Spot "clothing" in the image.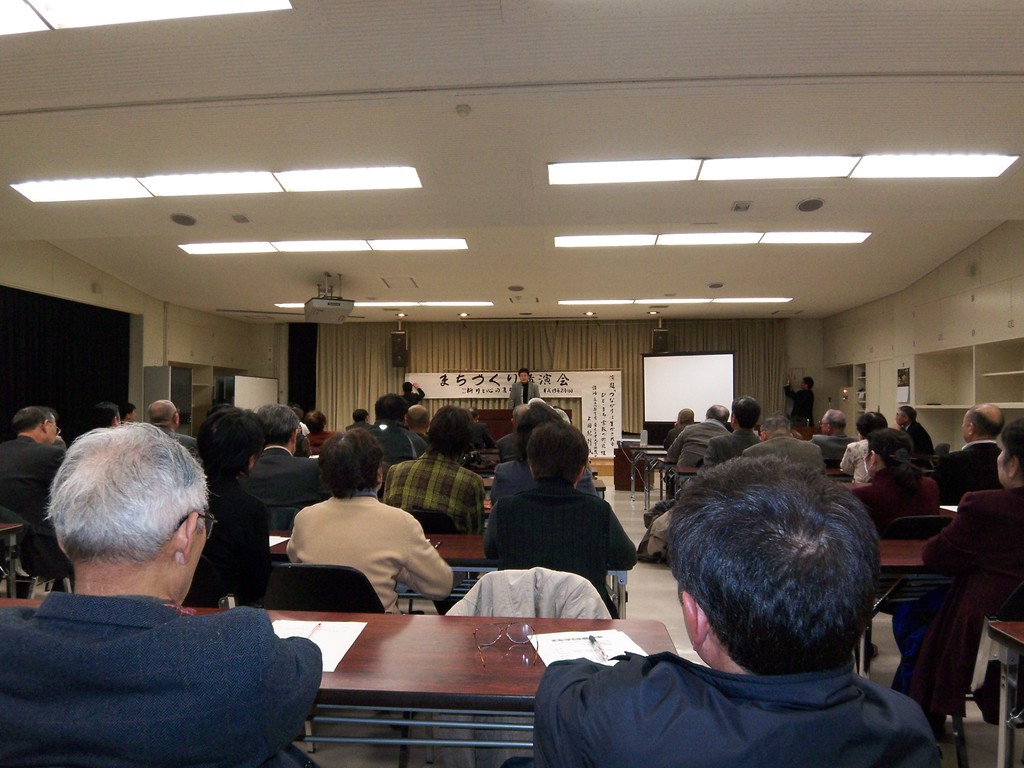
"clothing" found at pyautogui.locateOnScreen(843, 463, 946, 537).
